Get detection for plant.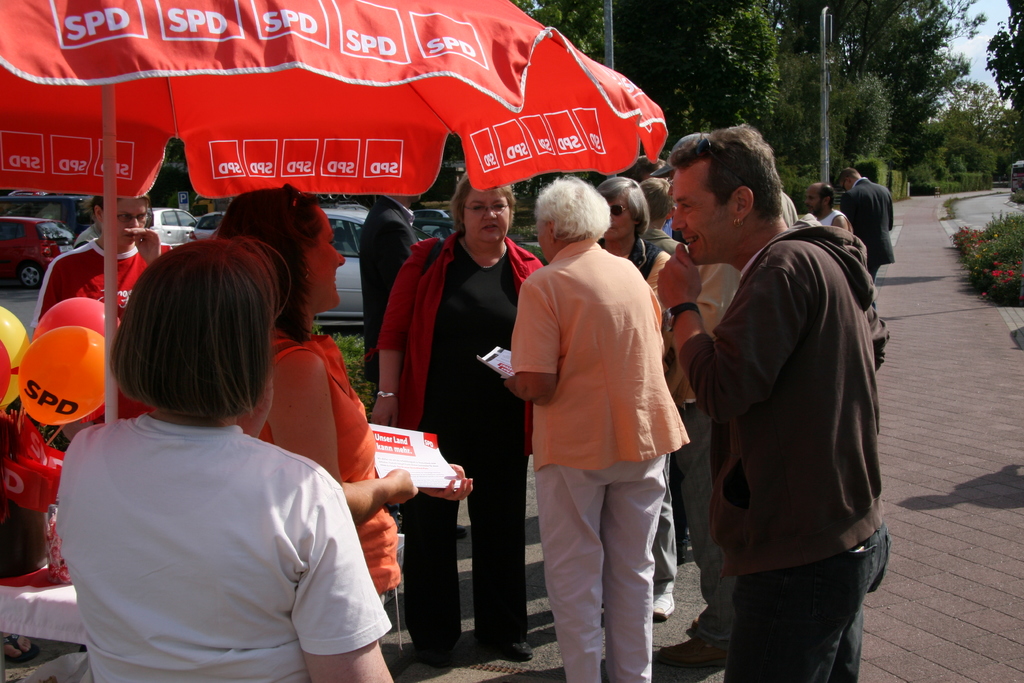
Detection: <box>955,213,1023,304</box>.
